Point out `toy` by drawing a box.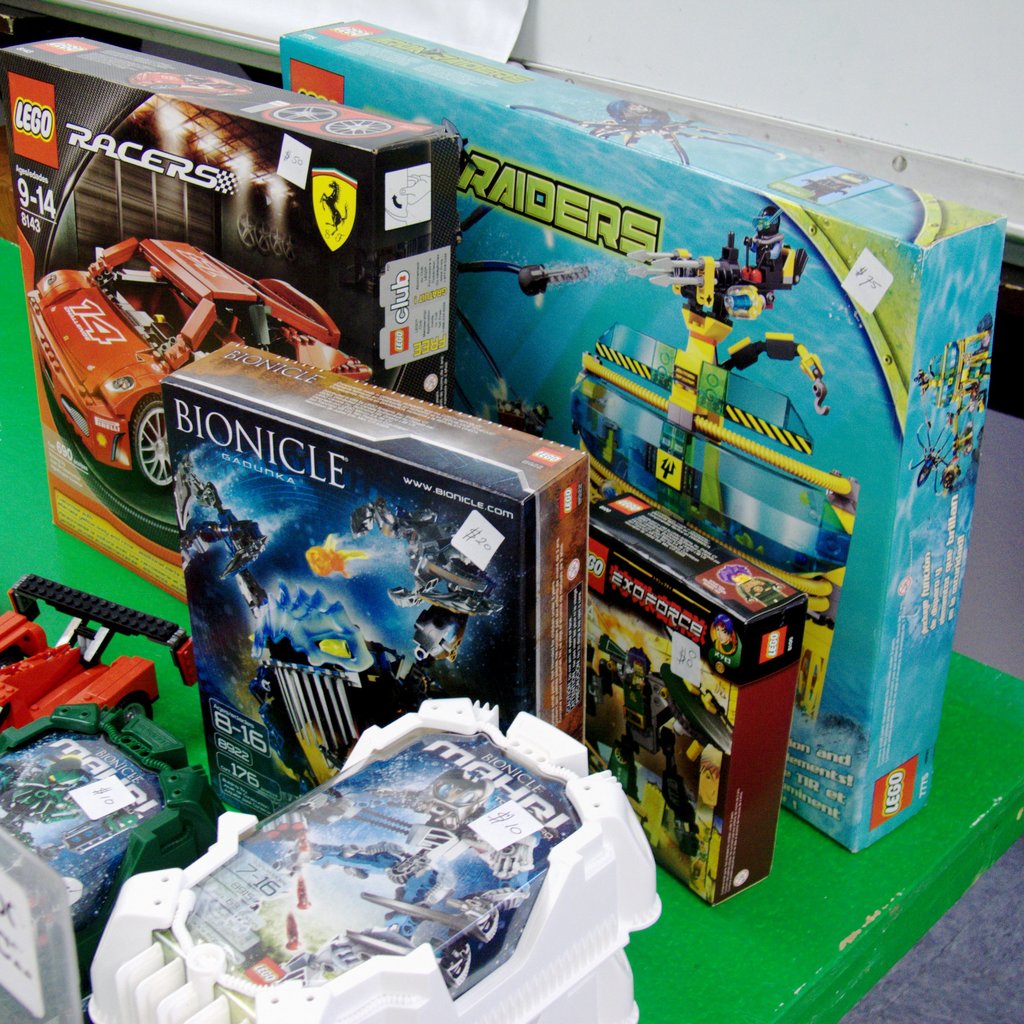
select_region(569, 200, 863, 733).
